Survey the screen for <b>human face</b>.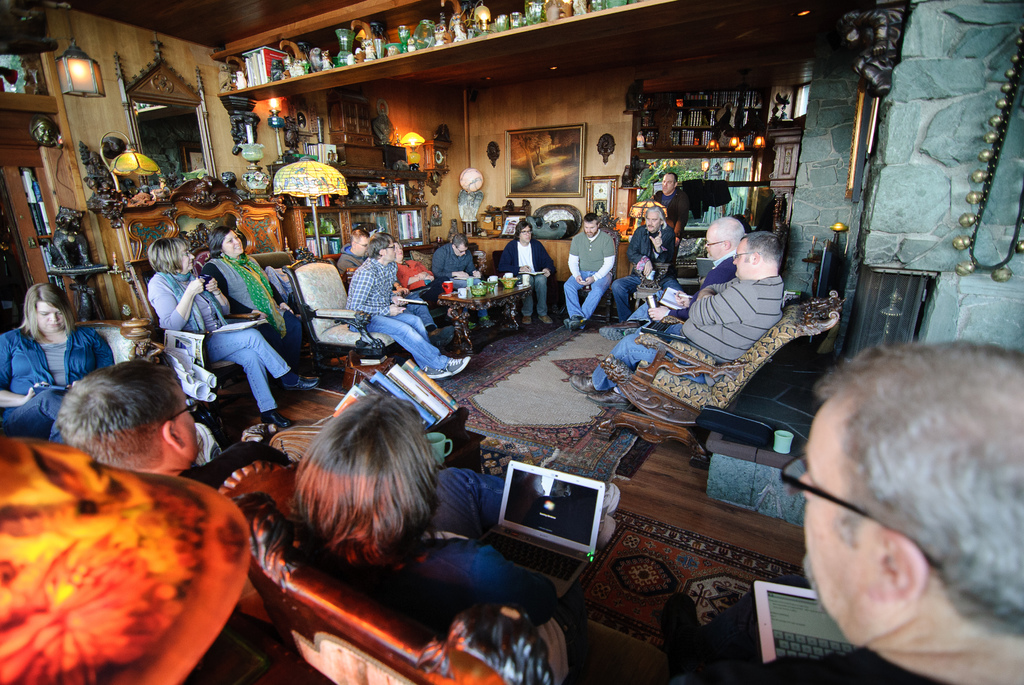
Survey found: x1=221 y1=232 x2=242 y2=257.
